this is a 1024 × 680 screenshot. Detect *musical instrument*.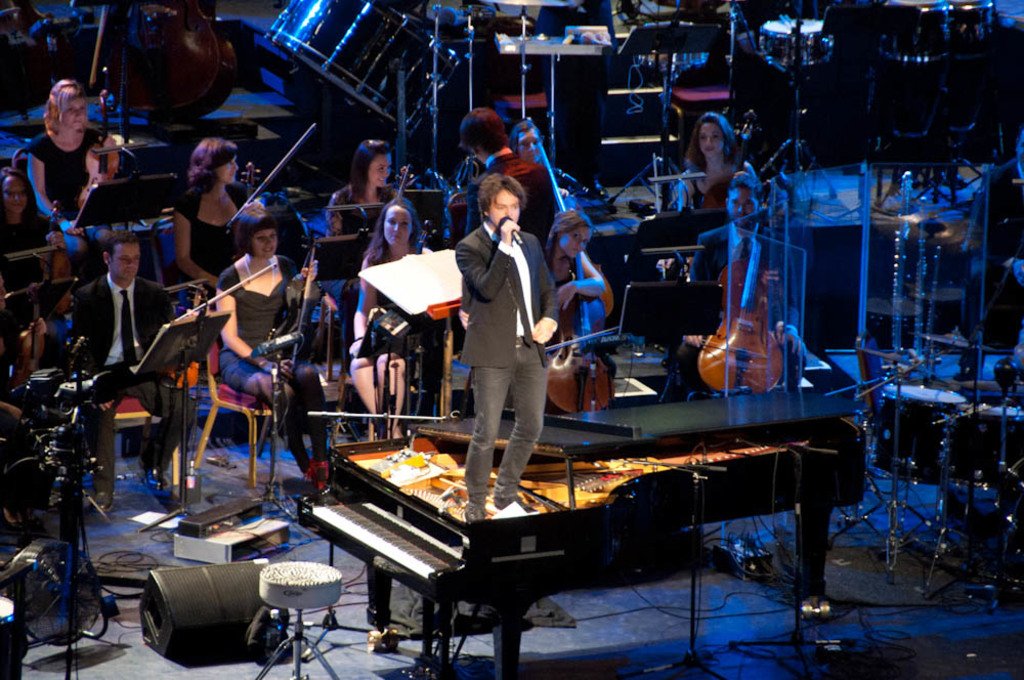
873, 0, 955, 63.
